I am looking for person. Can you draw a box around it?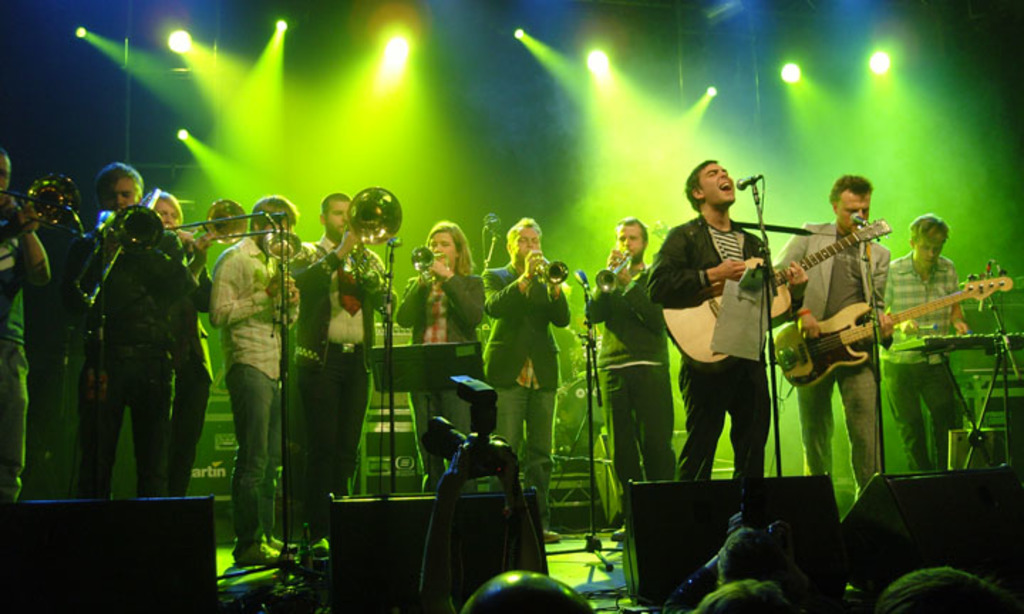
Sure, the bounding box is x1=203, y1=190, x2=303, y2=566.
